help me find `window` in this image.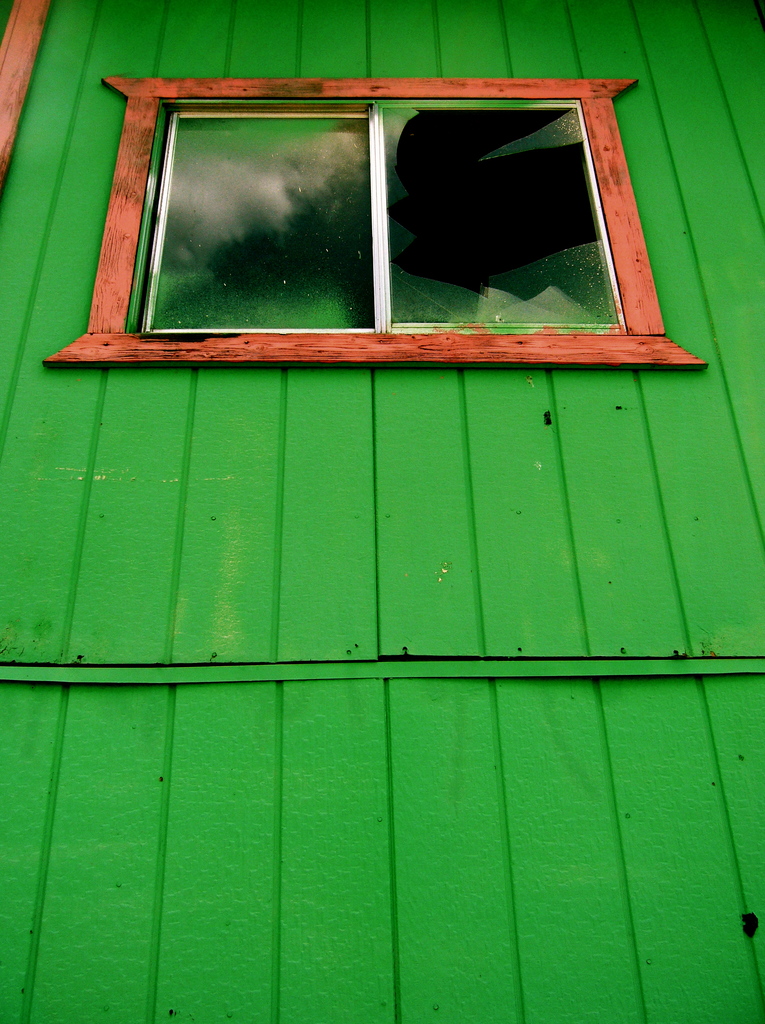
Found it: bbox=(31, 50, 714, 379).
